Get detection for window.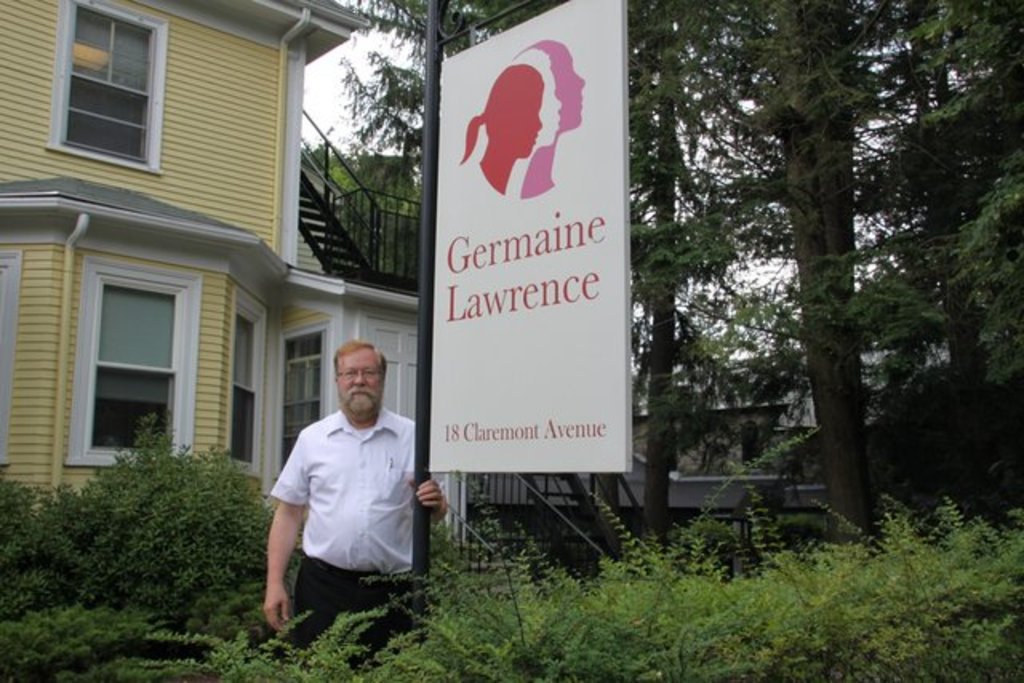
Detection: 227 306 258 467.
